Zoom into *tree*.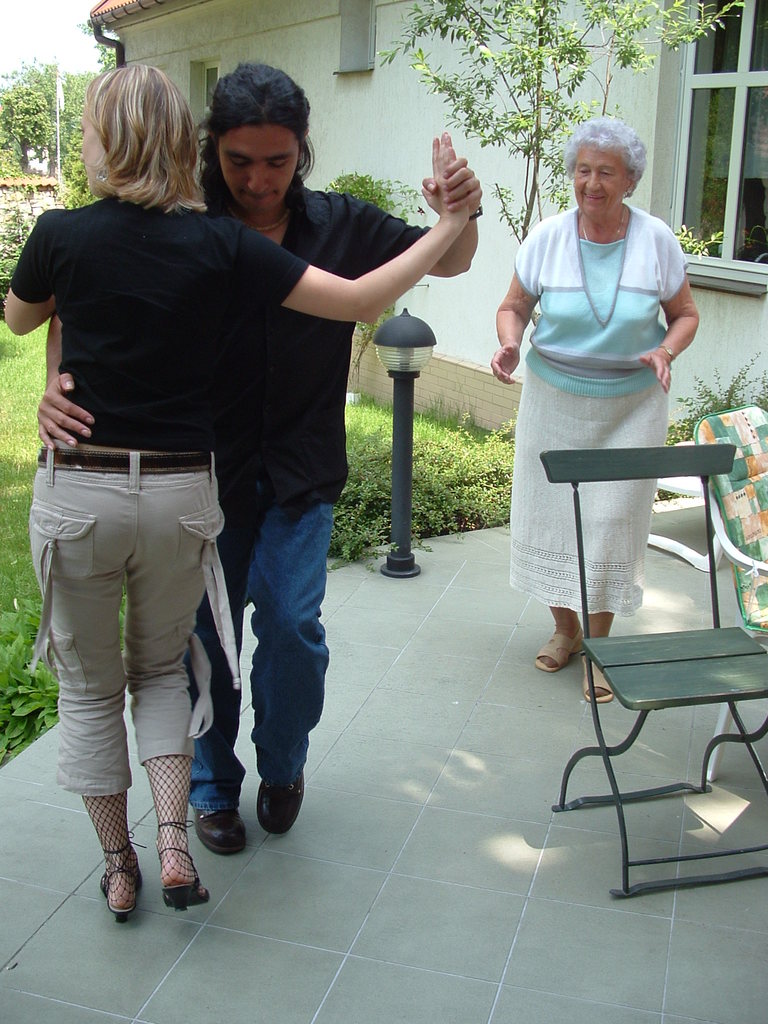
Zoom target: detection(371, 0, 751, 253).
